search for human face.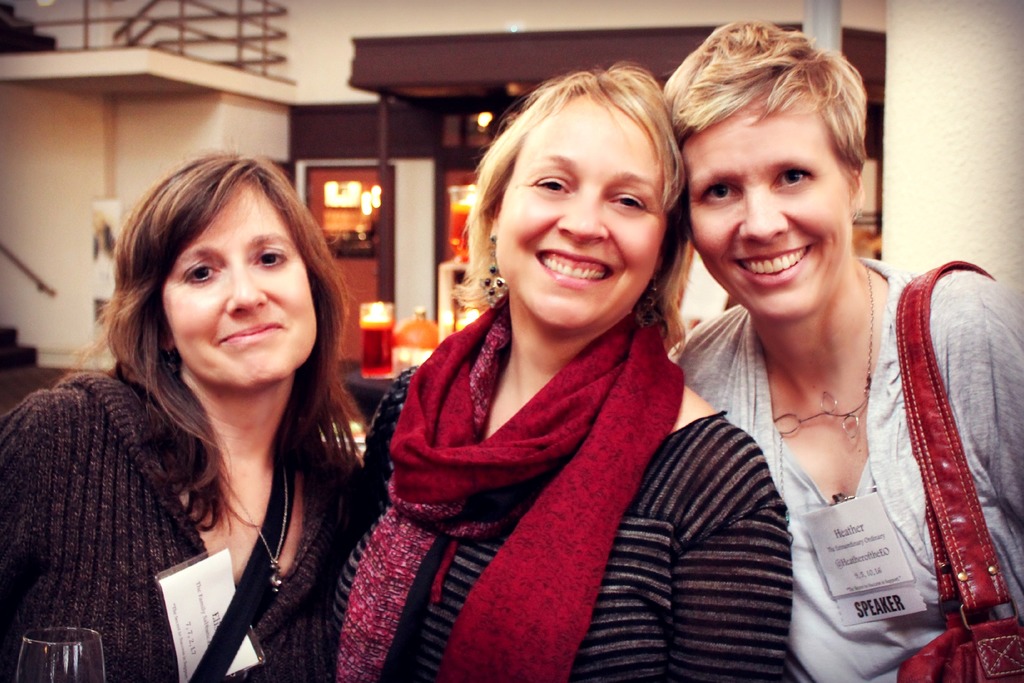
Found at left=495, top=92, right=671, bottom=328.
